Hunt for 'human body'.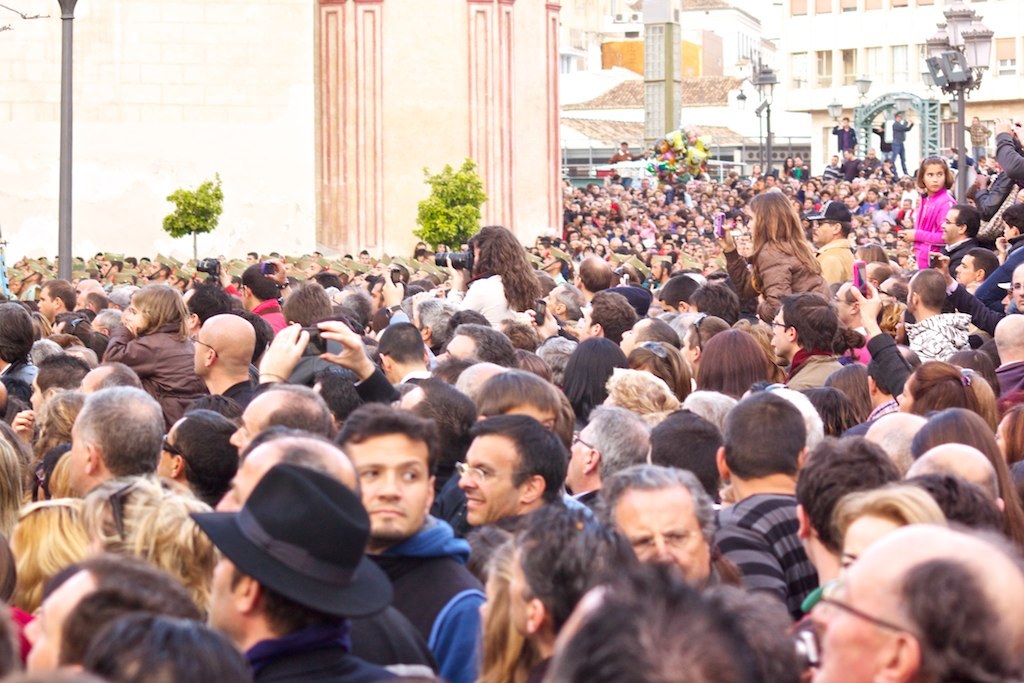
Hunted down at <box>450,410,571,559</box>.
